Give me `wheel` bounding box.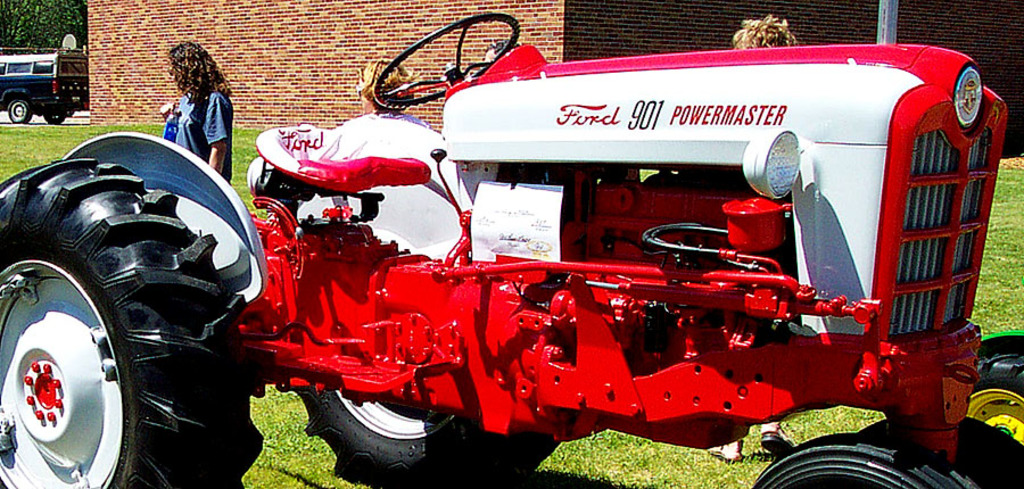
(left=43, top=111, right=66, bottom=126).
